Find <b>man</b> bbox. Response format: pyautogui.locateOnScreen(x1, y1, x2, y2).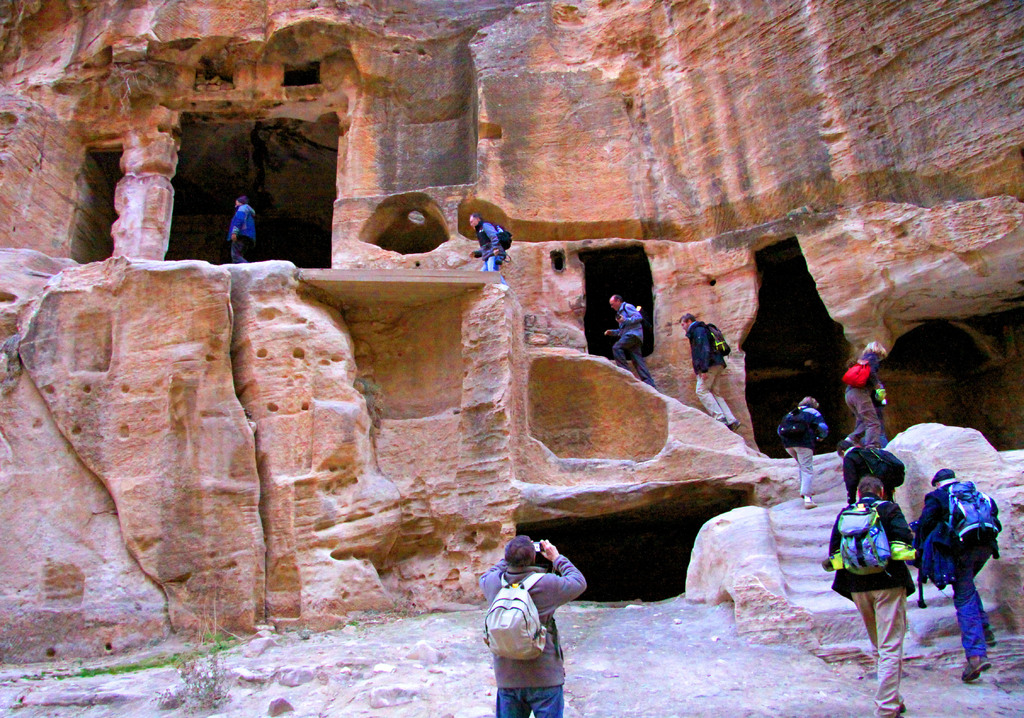
pyautogui.locateOnScreen(478, 537, 591, 717).
